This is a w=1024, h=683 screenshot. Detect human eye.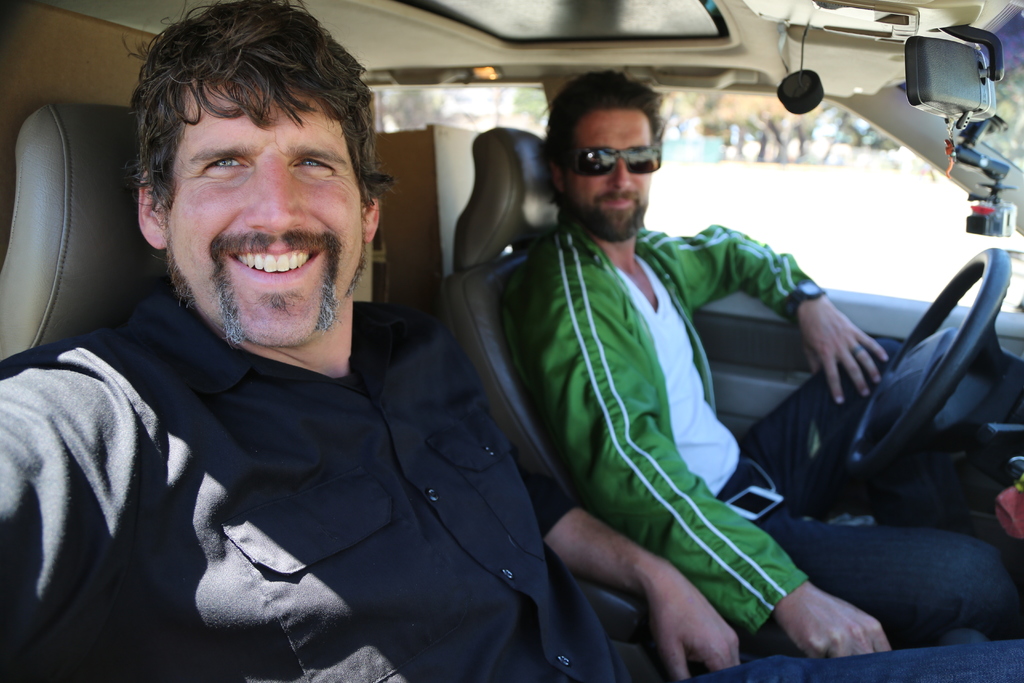
[167,125,249,195].
